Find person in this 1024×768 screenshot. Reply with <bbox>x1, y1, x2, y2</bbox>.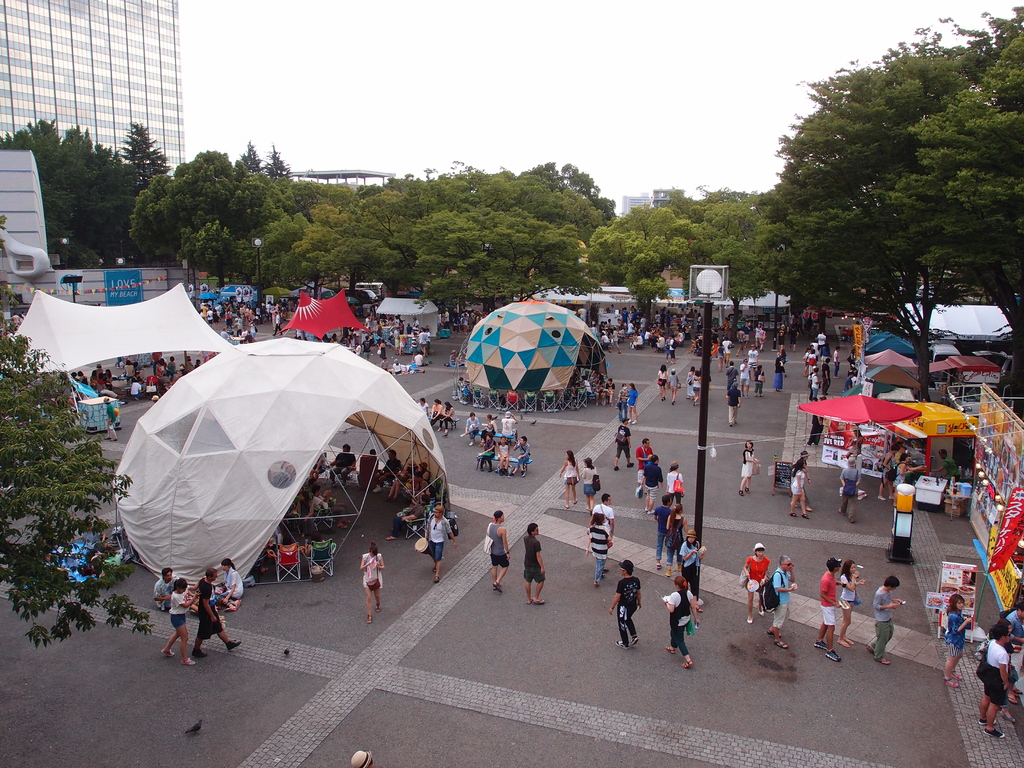
<bbox>930, 454, 962, 484</bbox>.
